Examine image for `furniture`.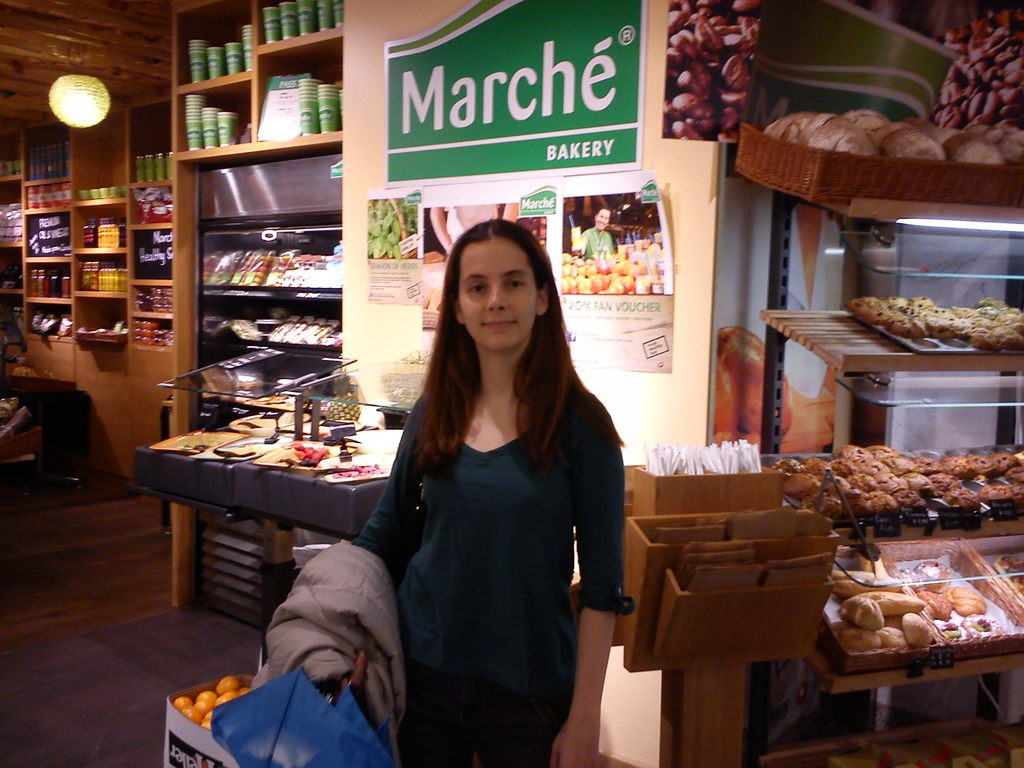
Examination result: rect(750, 189, 1023, 767).
